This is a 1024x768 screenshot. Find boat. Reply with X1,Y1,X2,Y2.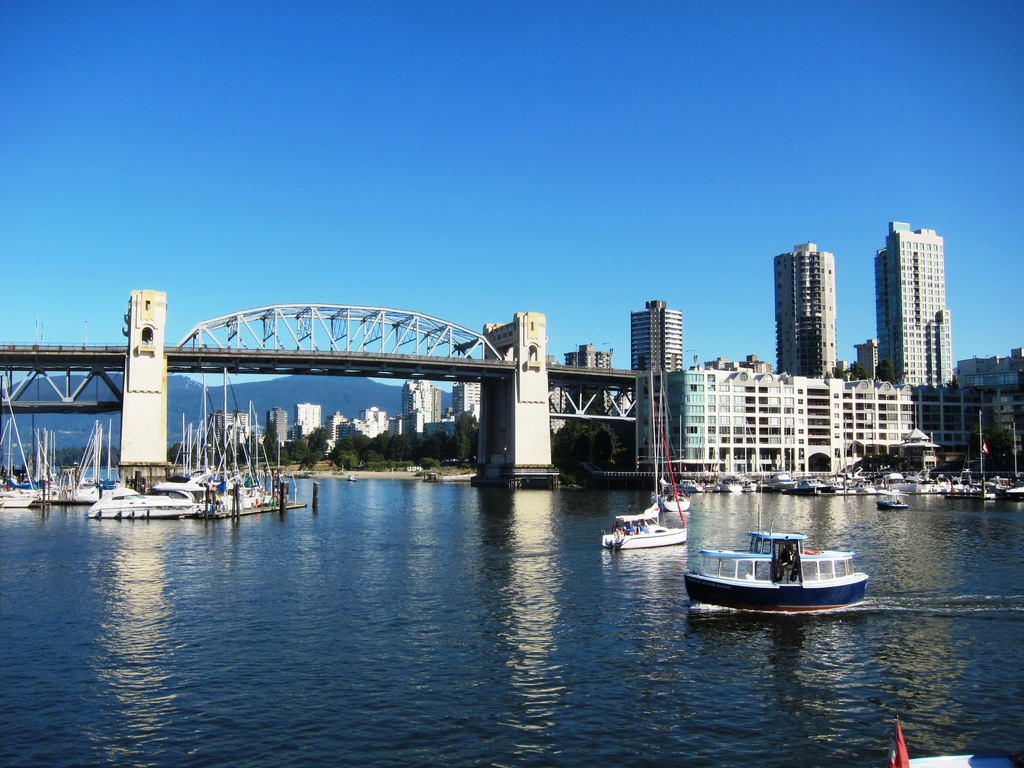
659,477,708,494.
